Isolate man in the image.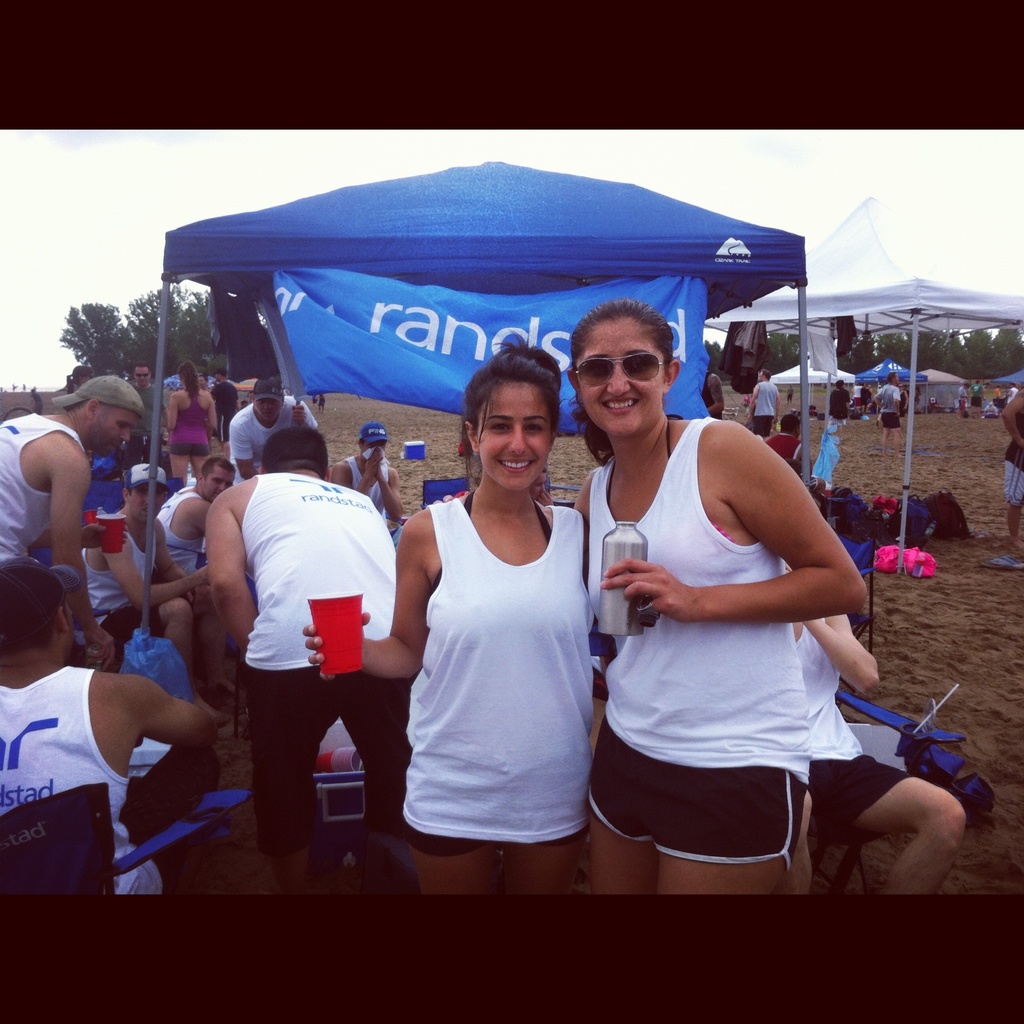
Isolated region: bbox(227, 376, 333, 475).
